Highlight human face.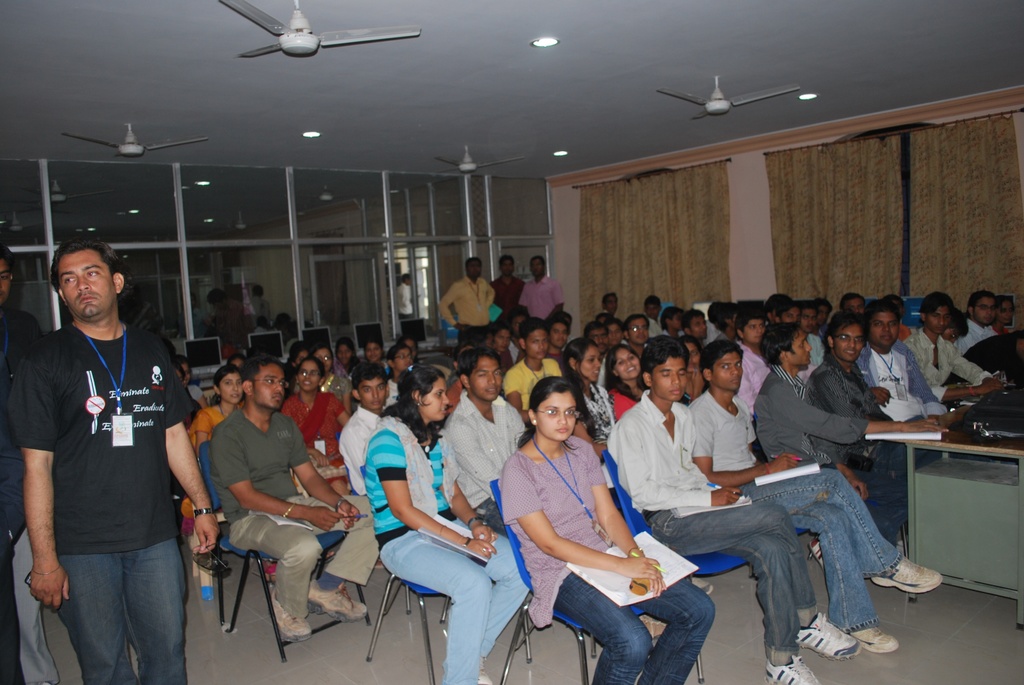
Highlighted region: 317/351/330/374.
